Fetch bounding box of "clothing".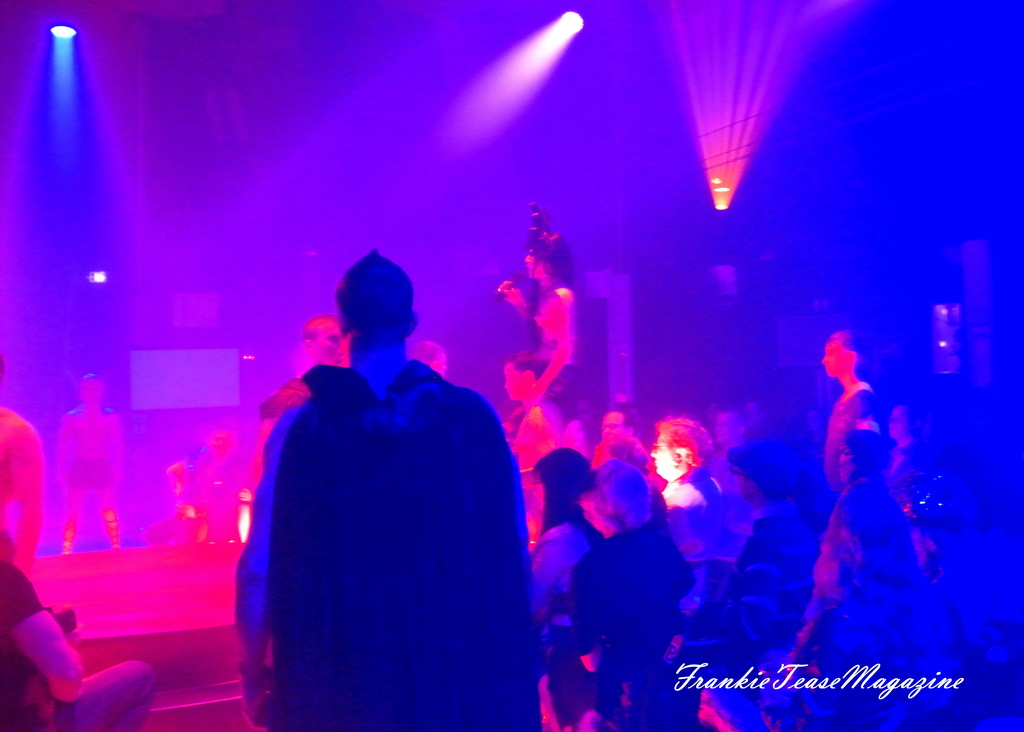
Bbox: bbox(663, 470, 729, 612).
